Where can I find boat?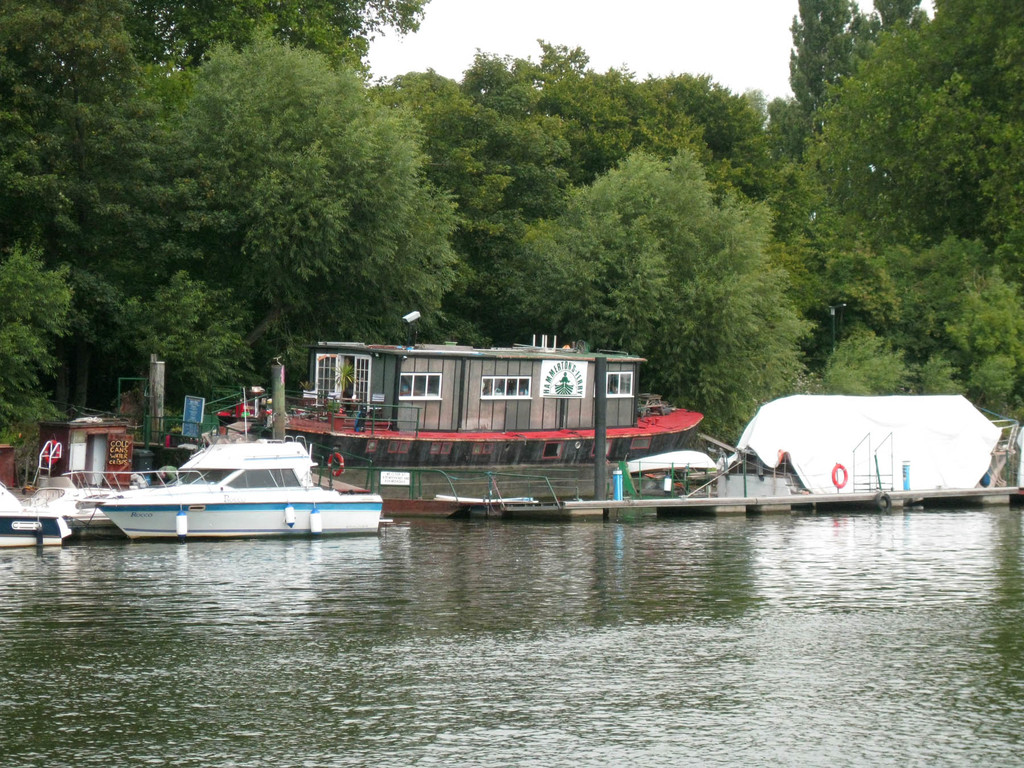
You can find it at BBox(246, 331, 714, 479).
